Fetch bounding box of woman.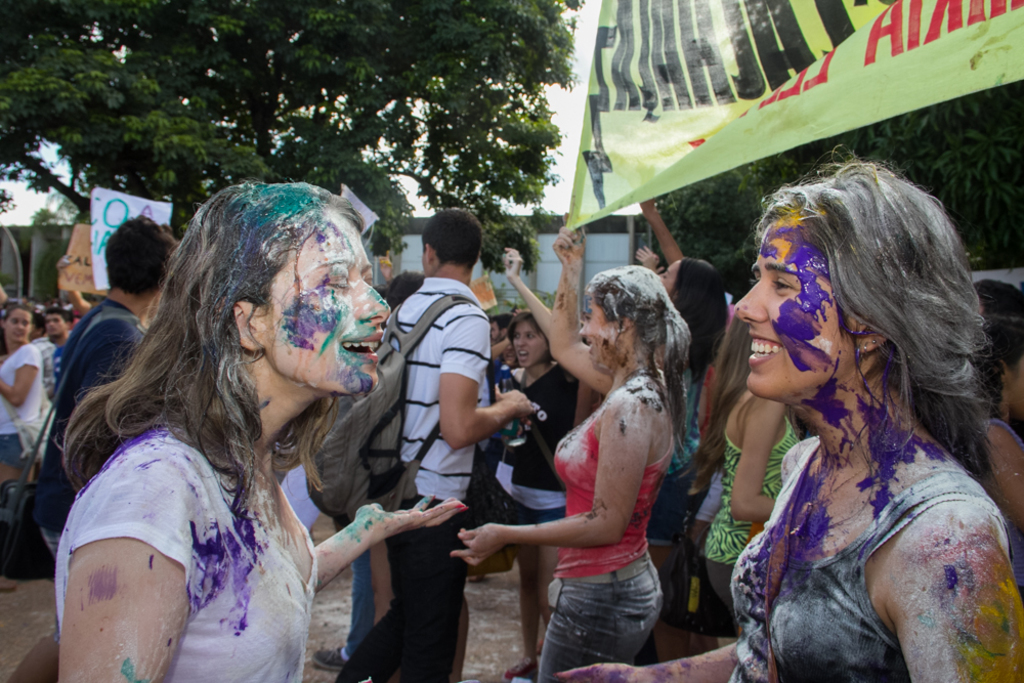
Bbox: {"left": 452, "top": 218, "right": 695, "bottom": 682}.
